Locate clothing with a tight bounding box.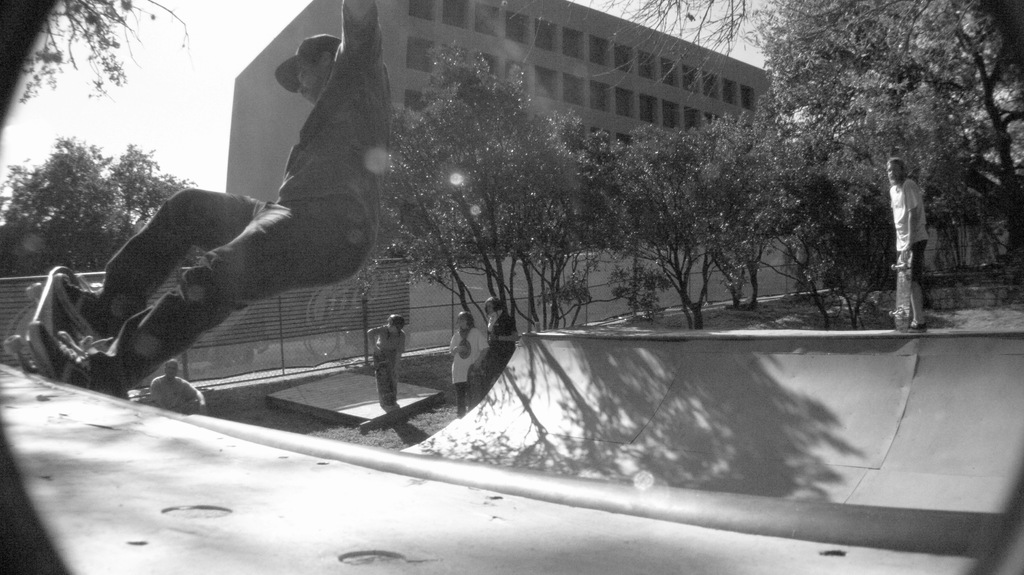
l=276, t=0, r=392, b=246.
